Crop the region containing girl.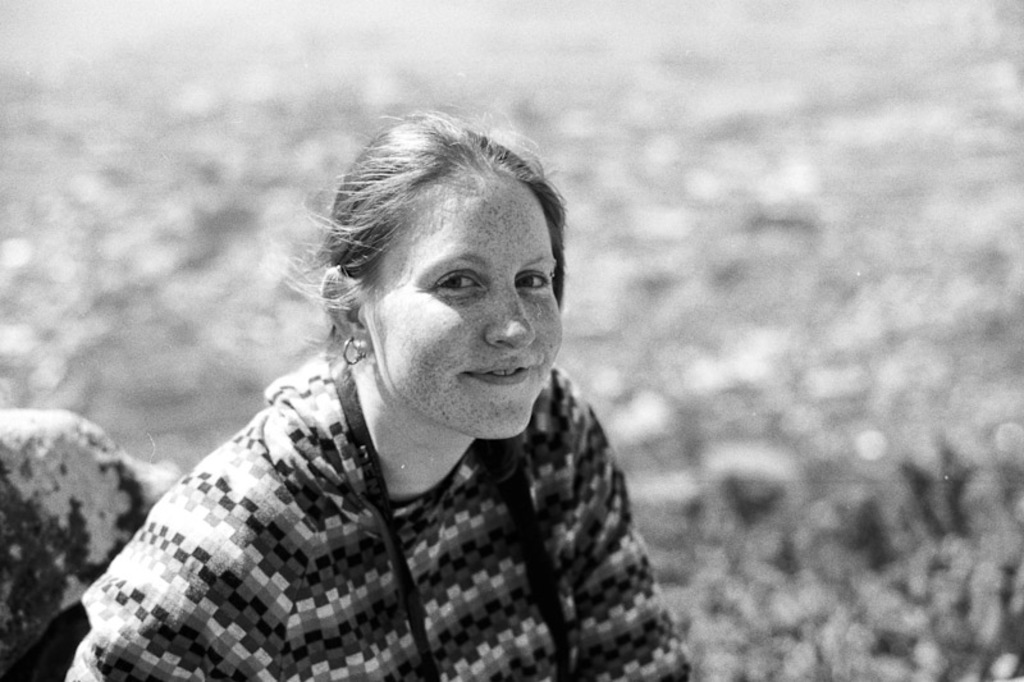
Crop region: [left=65, top=100, right=696, bottom=681].
